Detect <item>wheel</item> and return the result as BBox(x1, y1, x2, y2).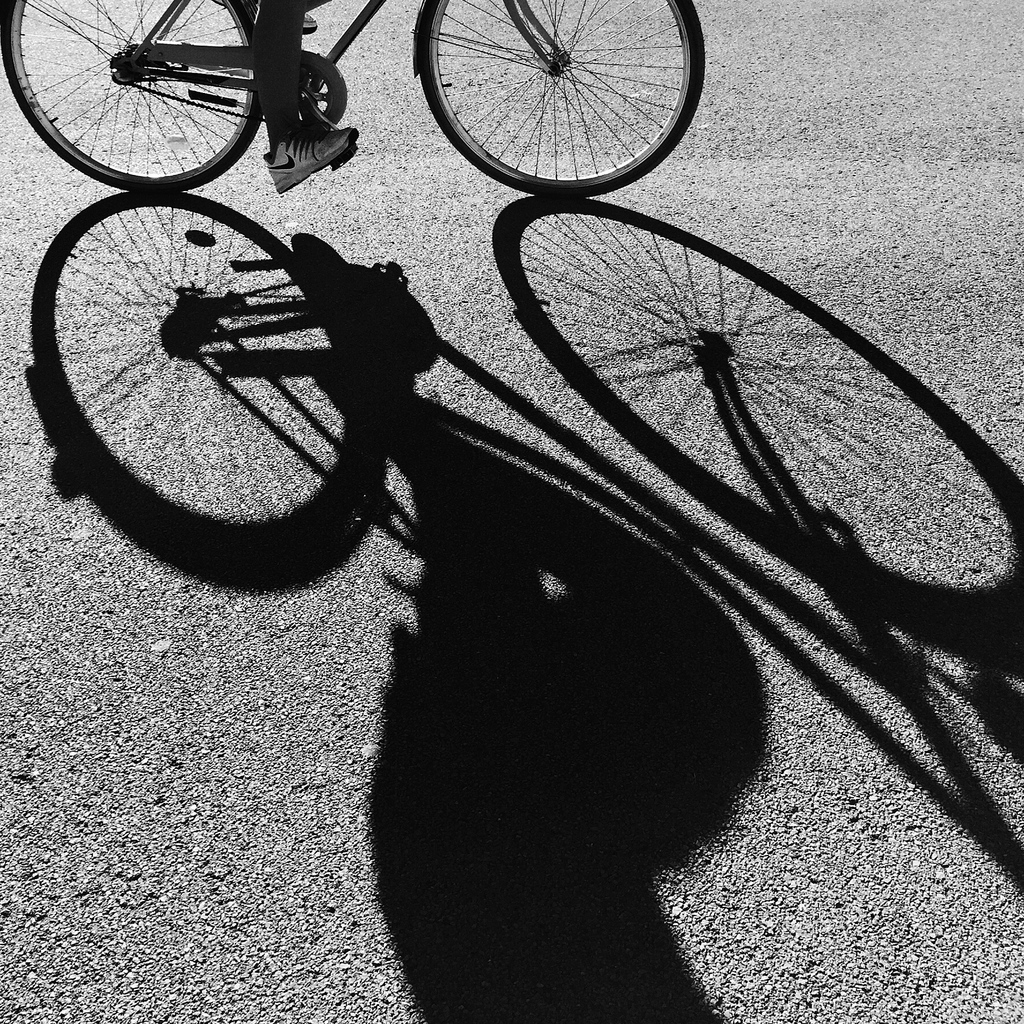
BBox(420, 0, 704, 198).
